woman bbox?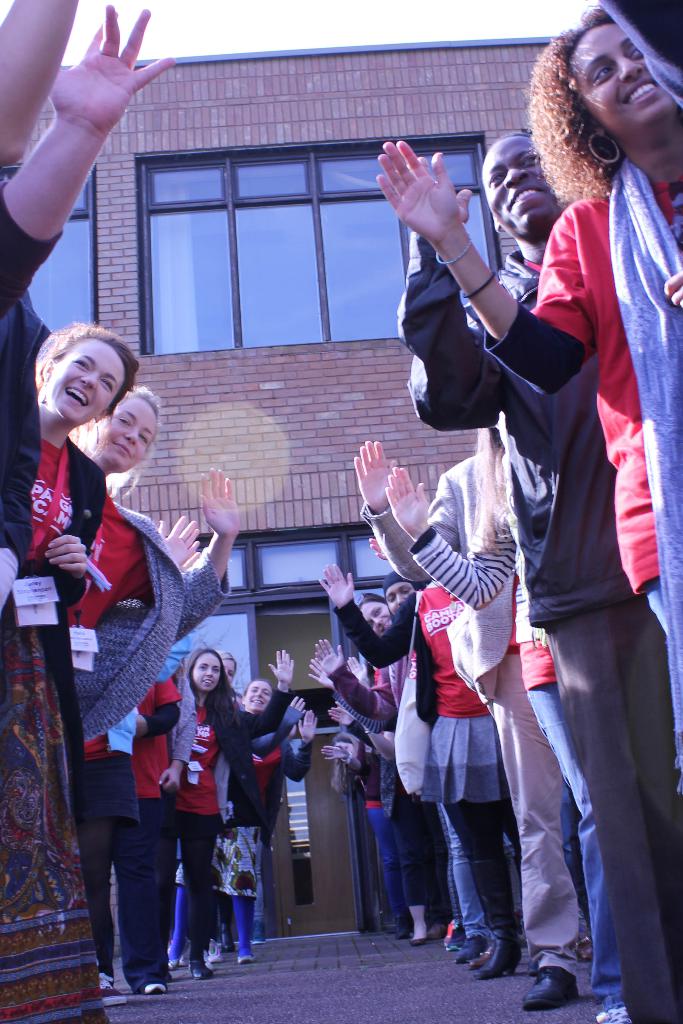
detection(171, 652, 304, 867)
